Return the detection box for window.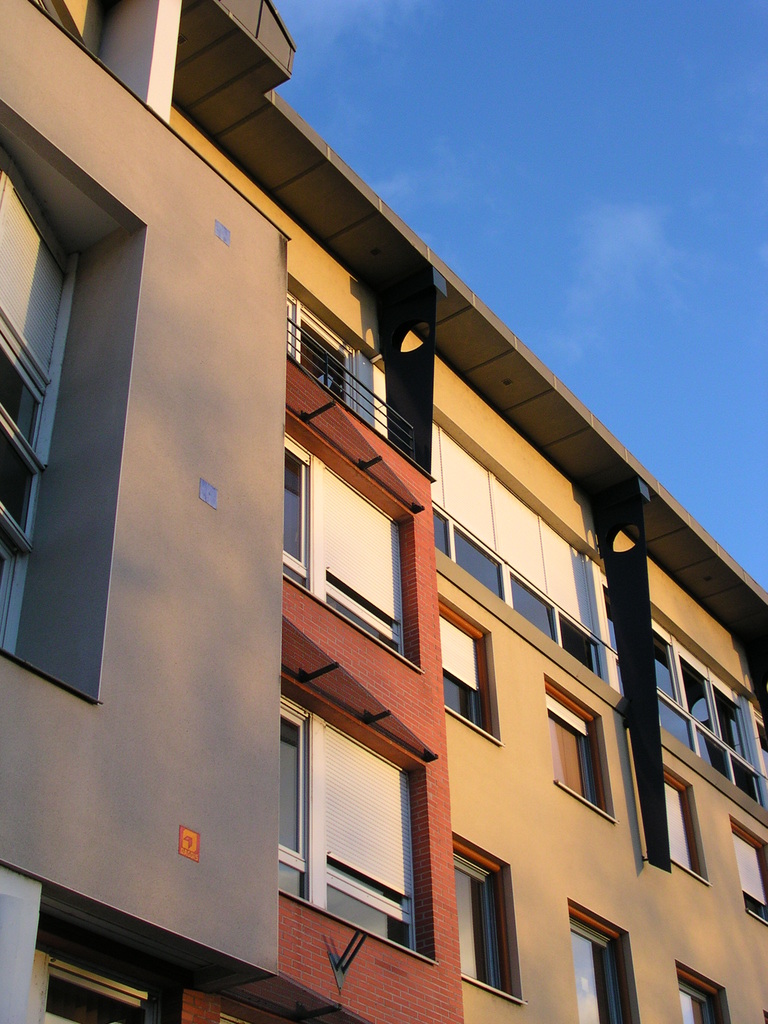
[x1=563, y1=903, x2=641, y2=1023].
